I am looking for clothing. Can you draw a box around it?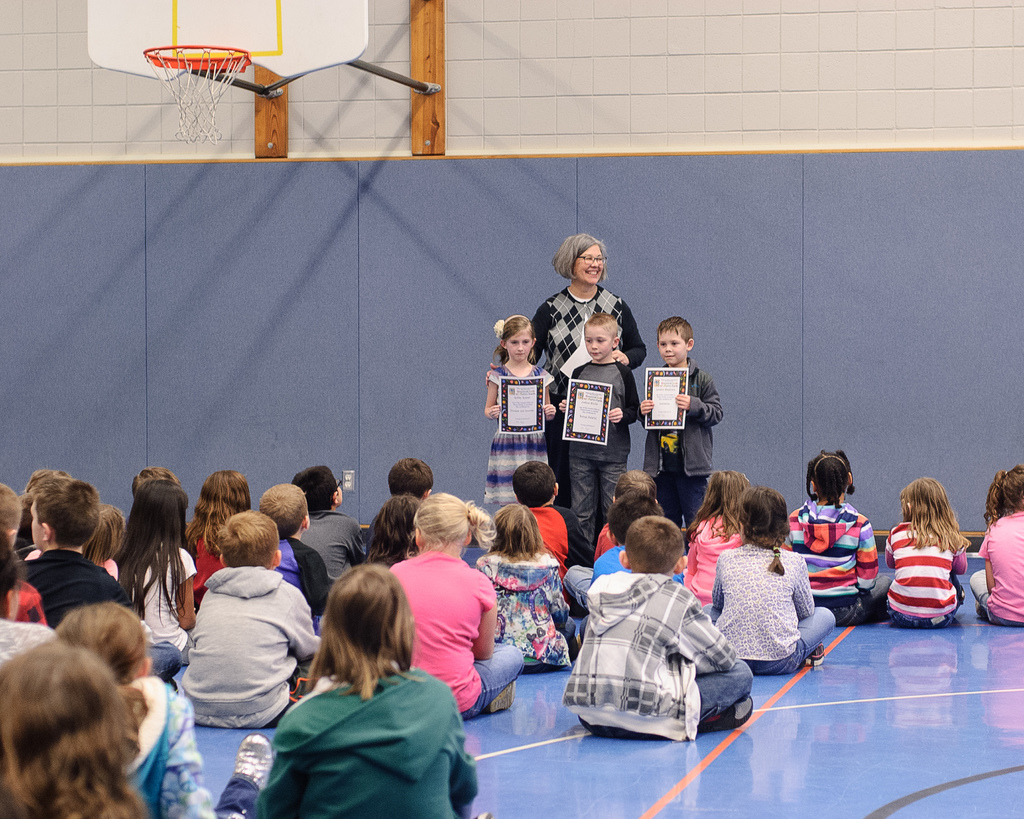
Sure, the bounding box is x1=792 y1=505 x2=888 y2=620.
